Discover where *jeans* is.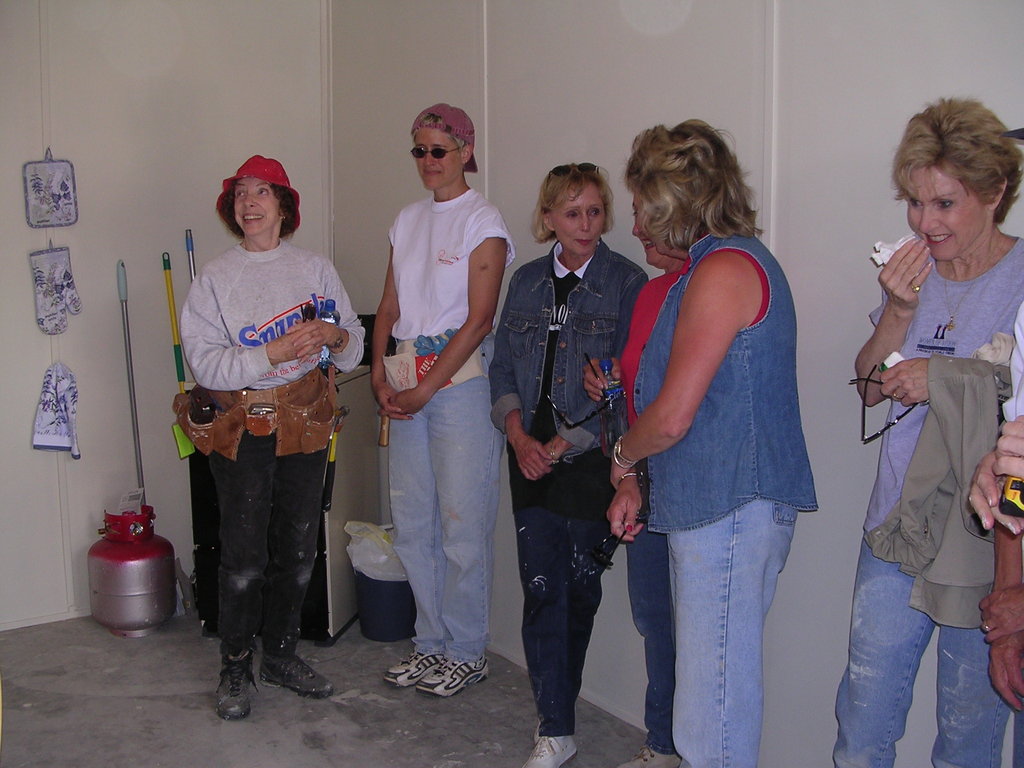
Discovered at <box>667,497,796,767</box>.
